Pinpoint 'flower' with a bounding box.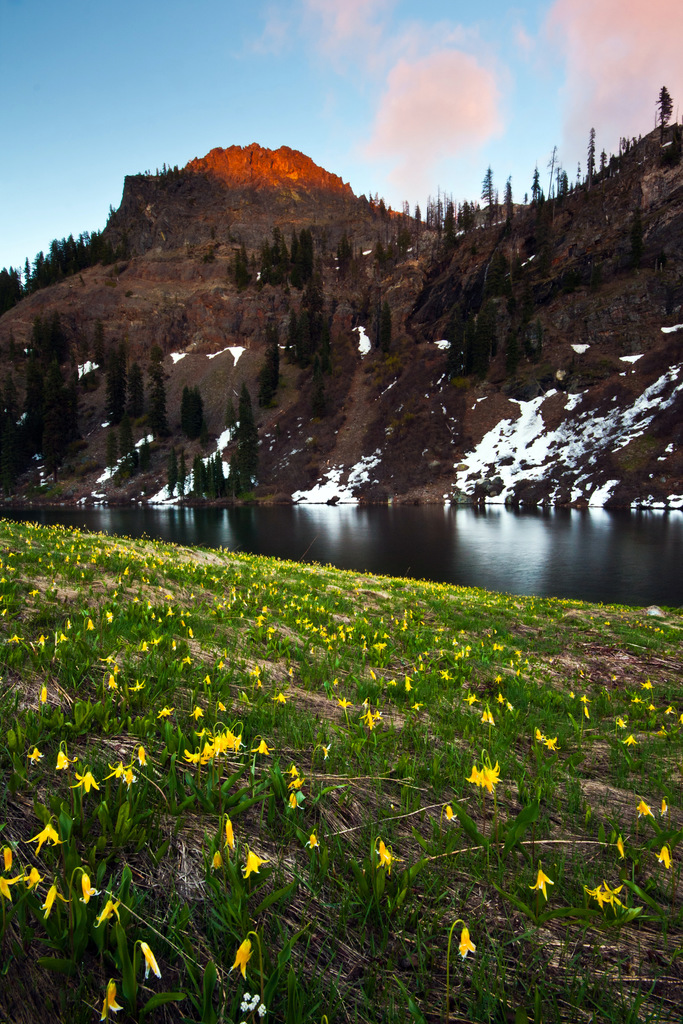
<box>85,626,94,633</box>.
